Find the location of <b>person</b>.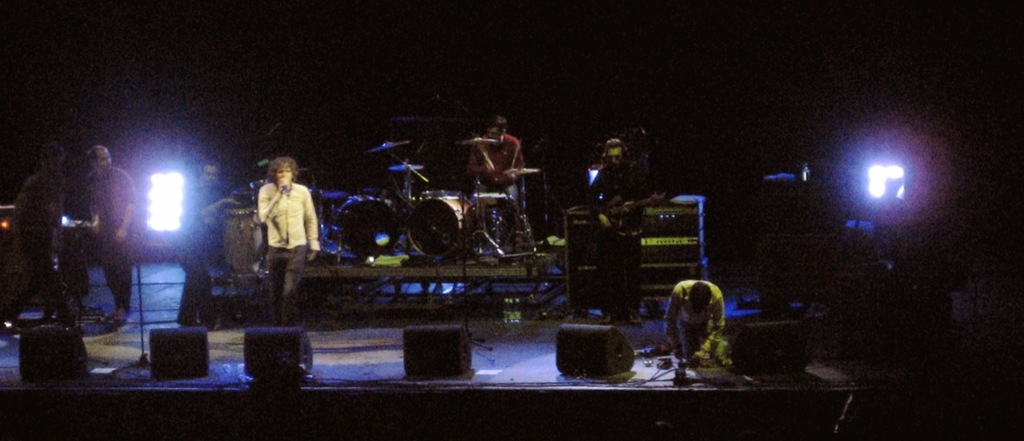
Location: (15, 147, 73, 332).
